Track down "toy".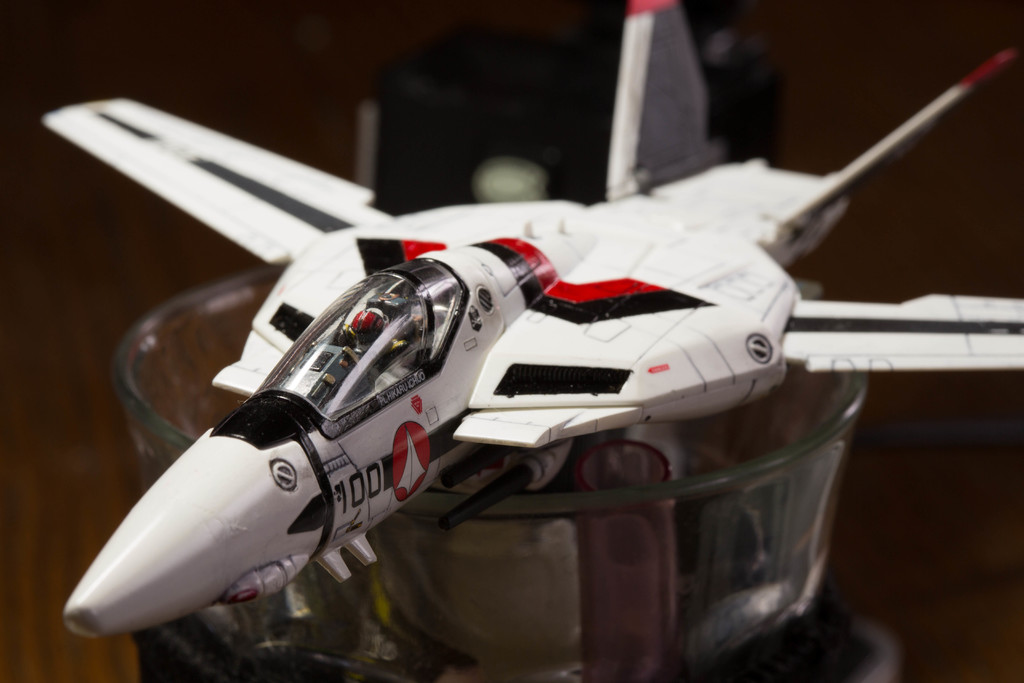
Tracked to region(26, 0, 1023, 652).
